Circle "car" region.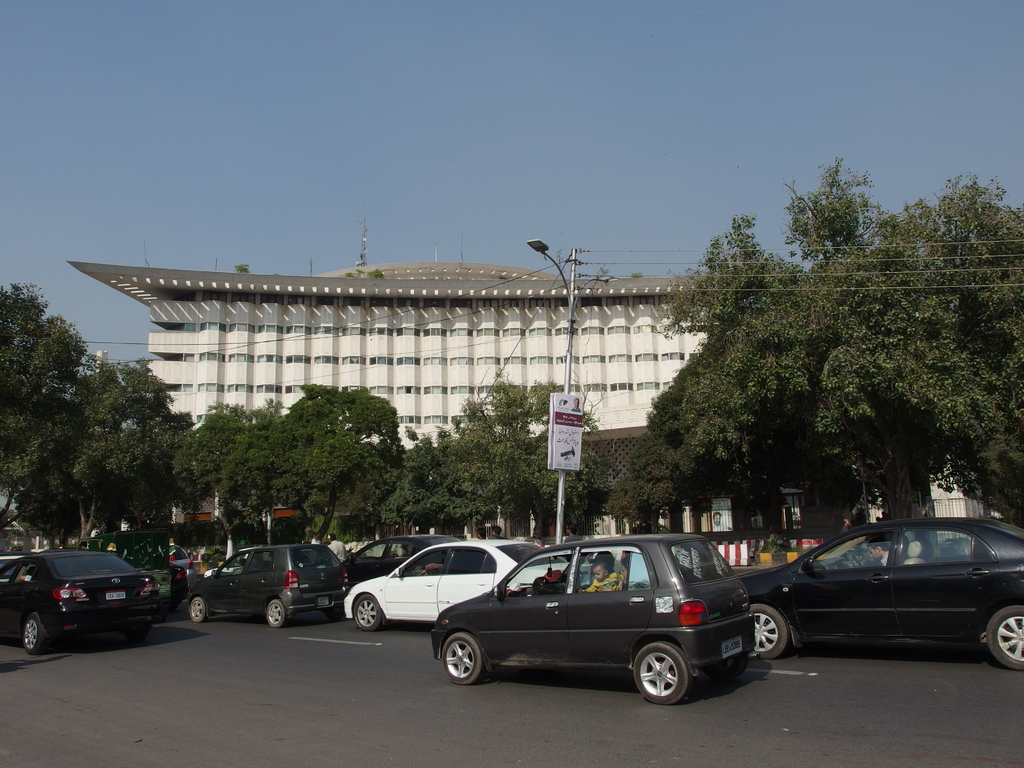
Region: [737, 520, 1023, 675].
